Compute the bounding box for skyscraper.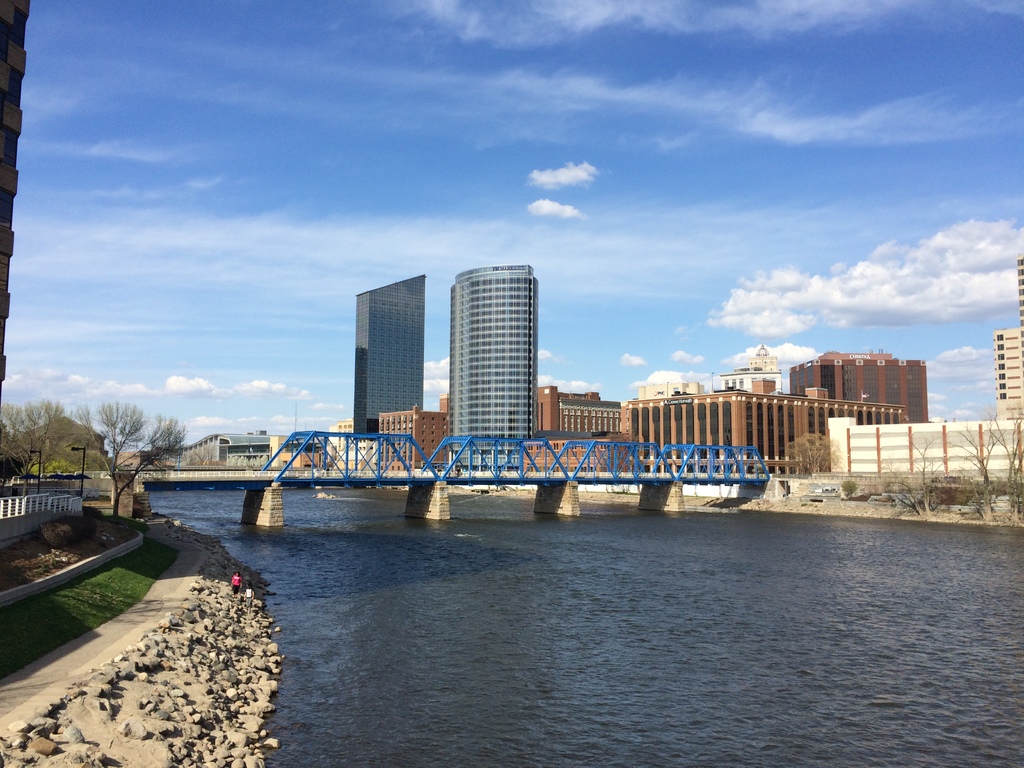
box(433, 244, 556, 463).
